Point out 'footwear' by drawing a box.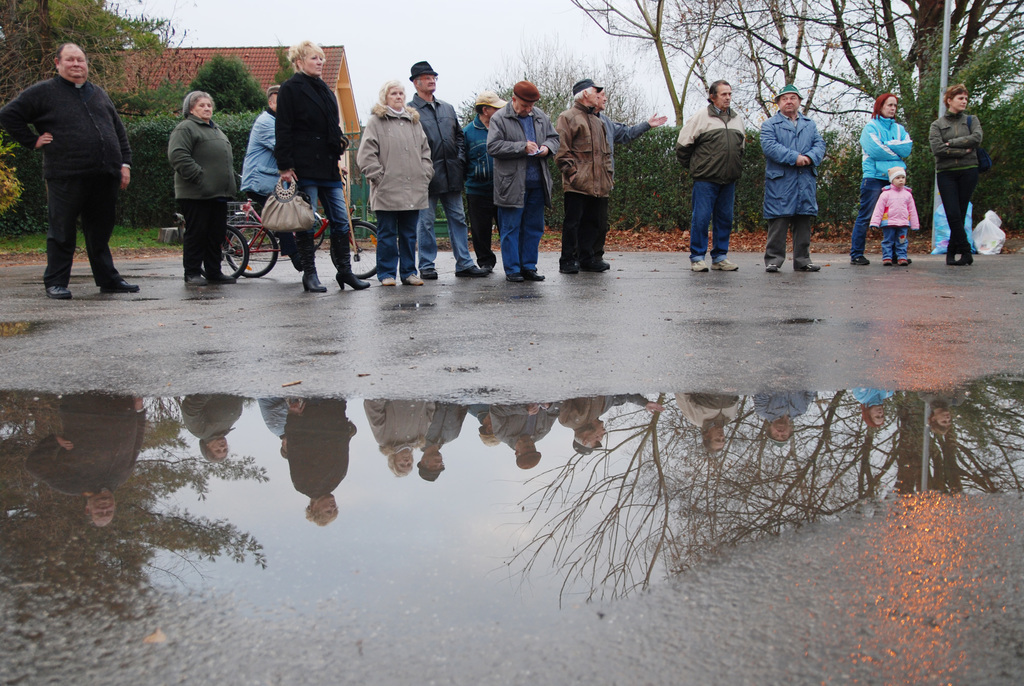
x1=555 y1=261 x2=574 y2=270.
